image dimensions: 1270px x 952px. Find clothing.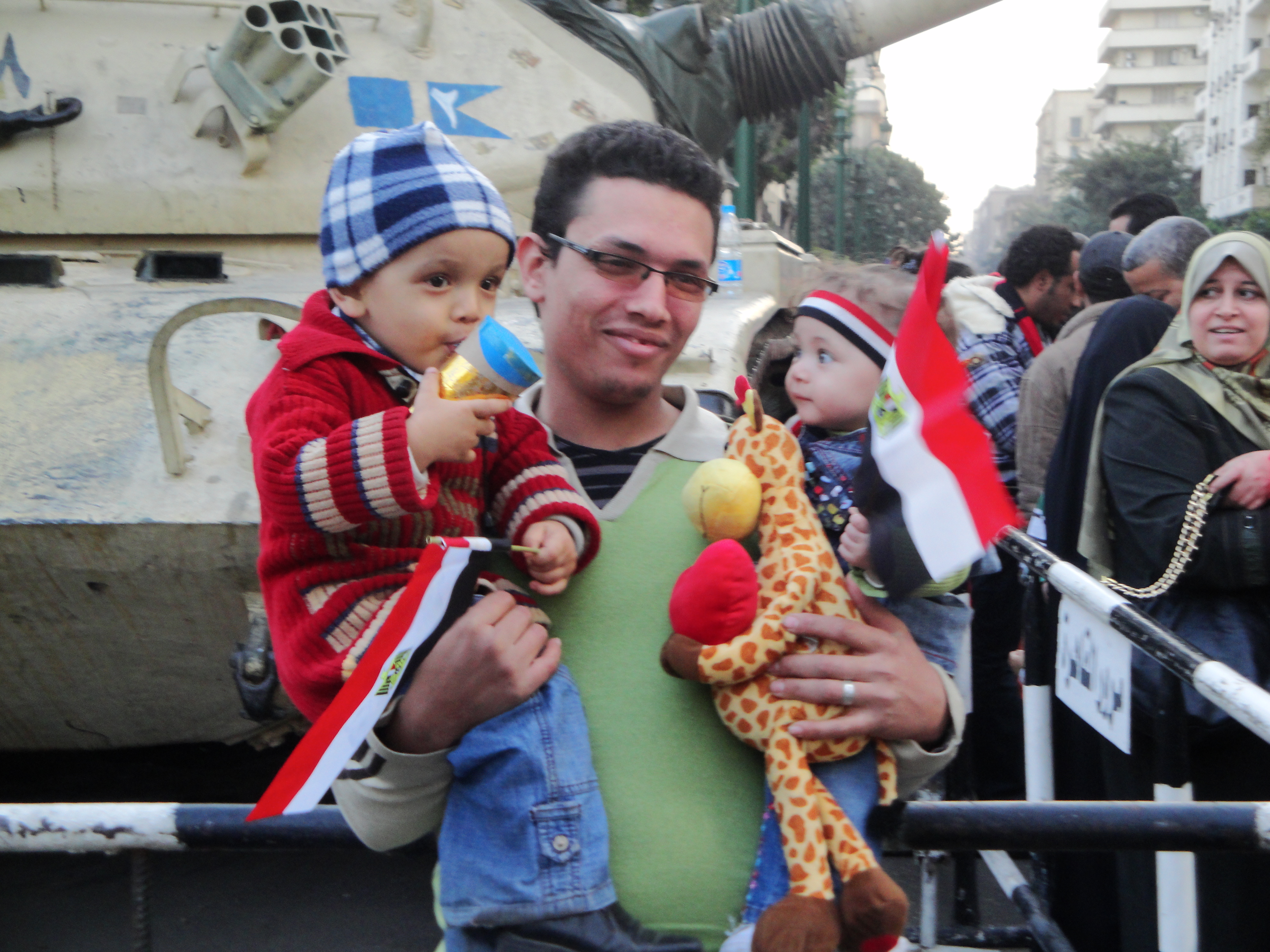
locate(77, 90, 196, 297).
